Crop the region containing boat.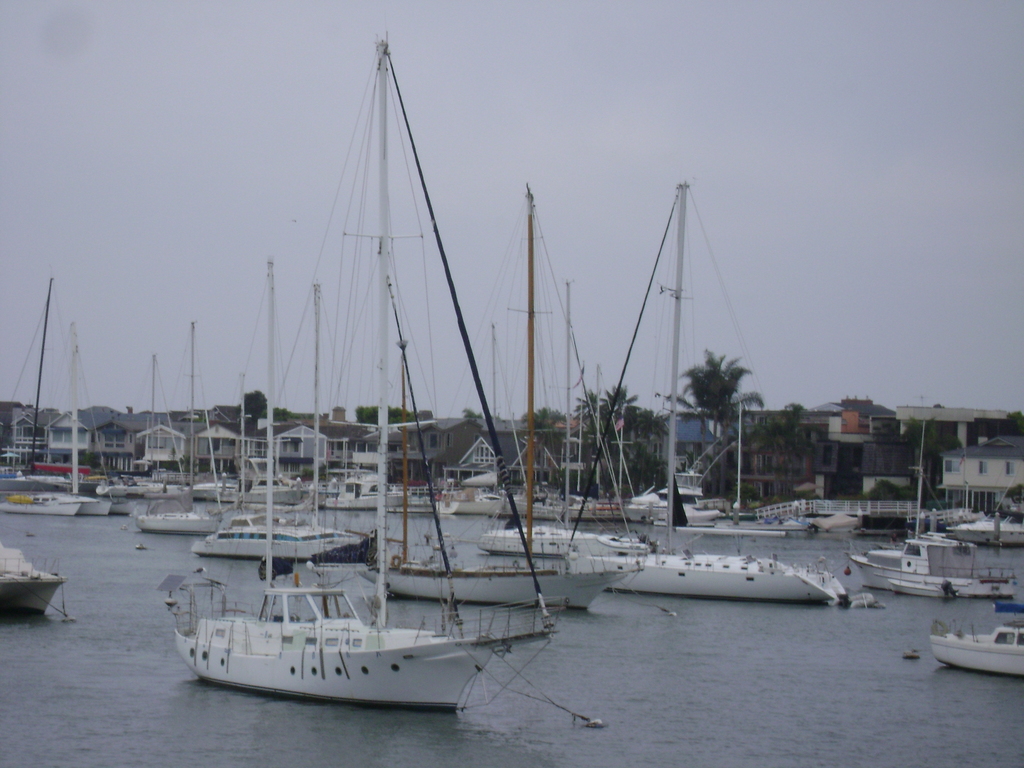
Crop region: left=627, top=480, right=718, bottom=526.
